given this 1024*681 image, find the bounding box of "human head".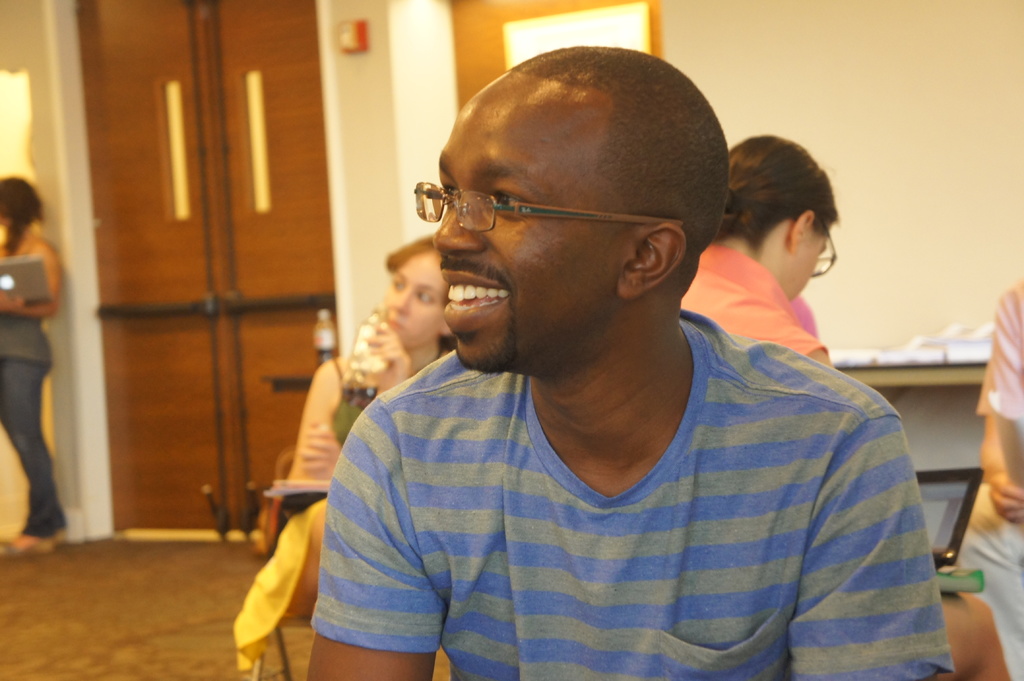
{"left": 732, "top": 133, "right": 828, "bottom": 298}.
